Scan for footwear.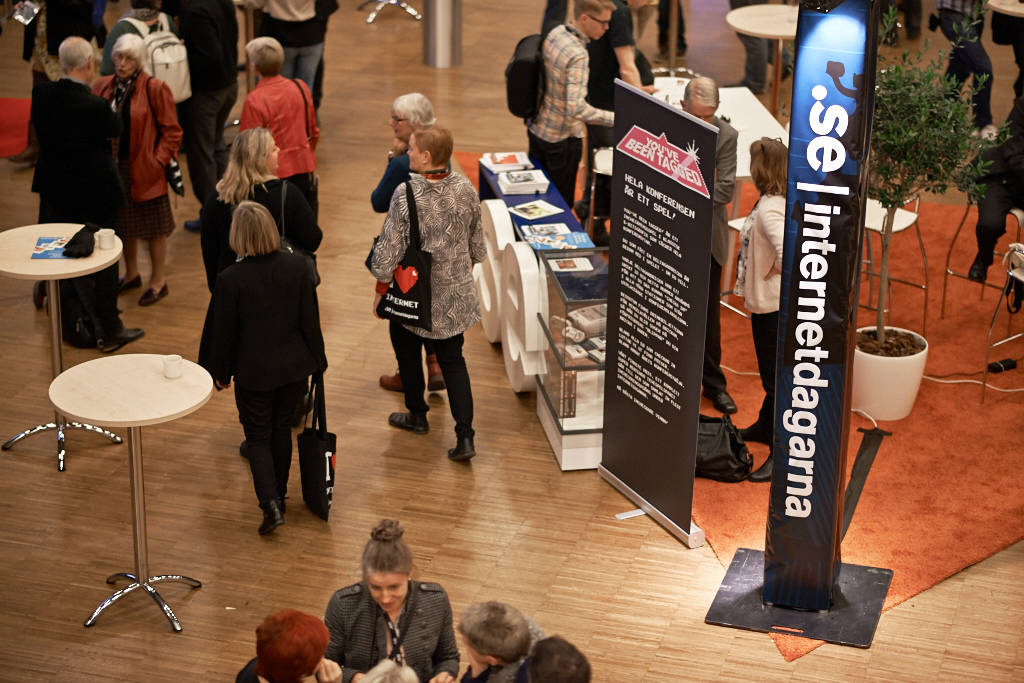
Scan result: [left=431, top=352, right=447, bottom=390].
